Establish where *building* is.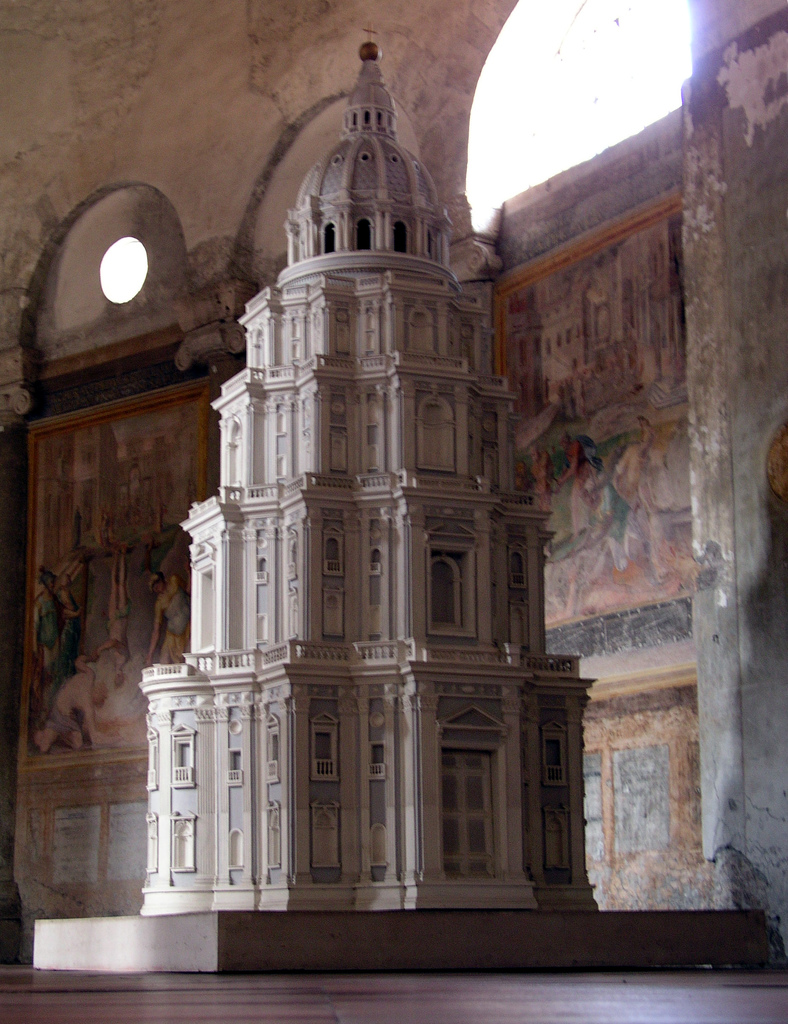
Established at {"left": 138, "top": 36, "right": 603, "bottom": 913}.
